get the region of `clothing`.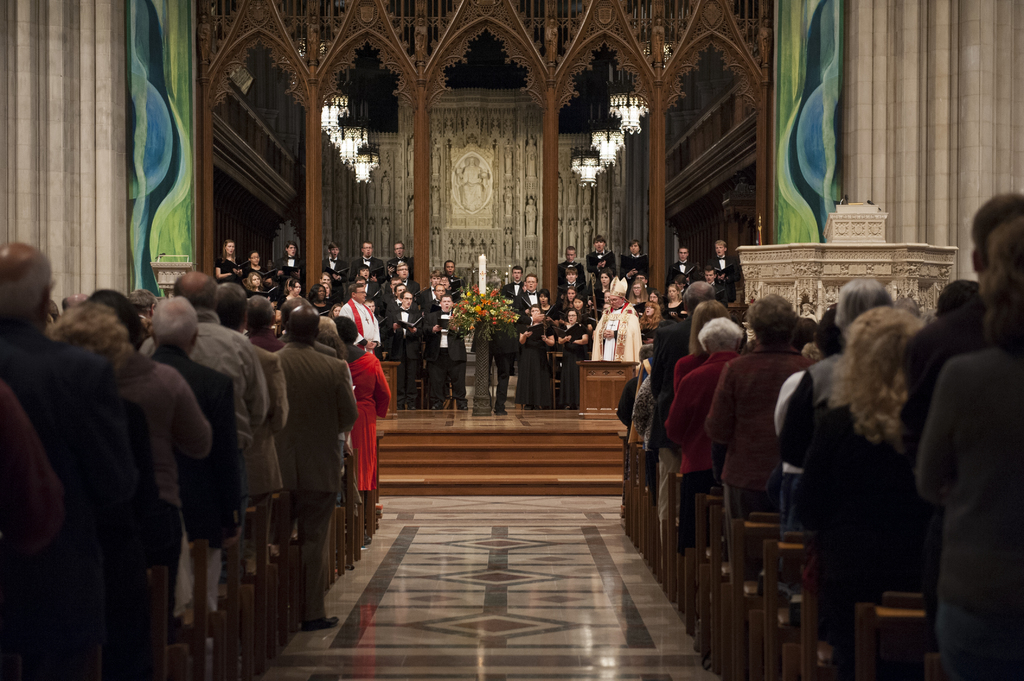
{"left": 609, "top": 274, "right": 628, "bottom": 294}.
